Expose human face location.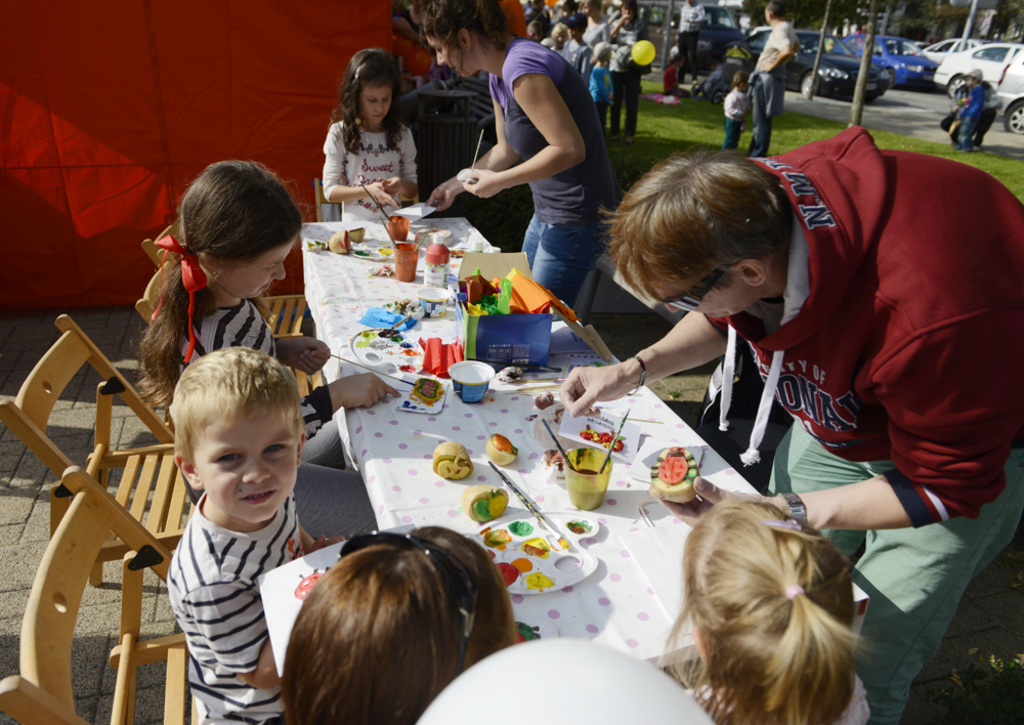
Exposed at crop(650, 270, 762, 322).
